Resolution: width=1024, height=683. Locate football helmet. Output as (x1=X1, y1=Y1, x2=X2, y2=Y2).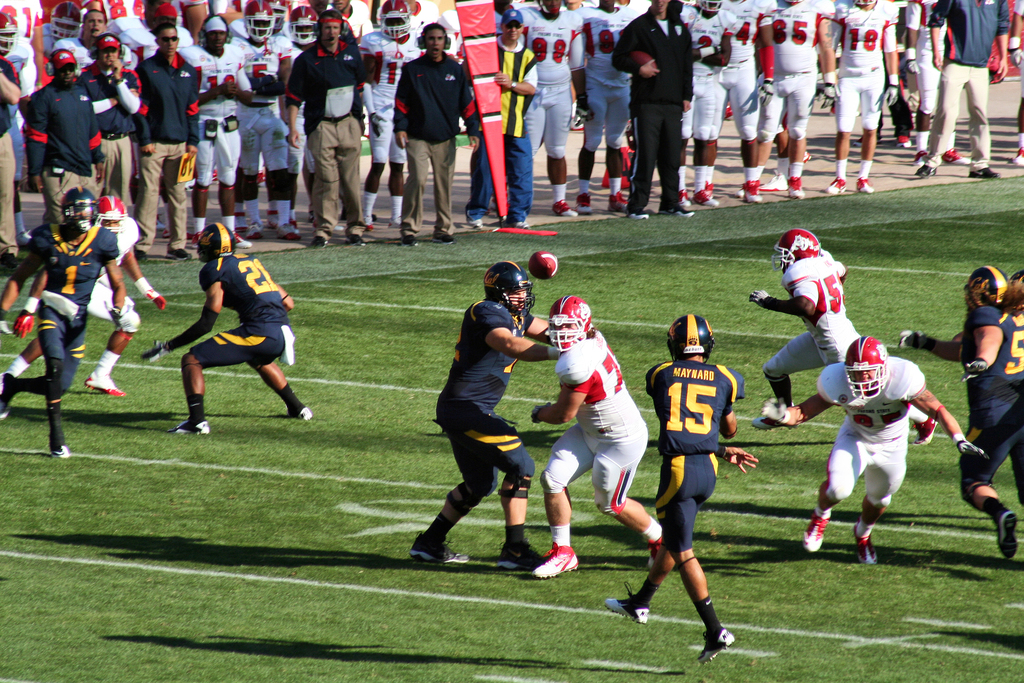
(x1=770, y1=233, x2=814, y2=269).
